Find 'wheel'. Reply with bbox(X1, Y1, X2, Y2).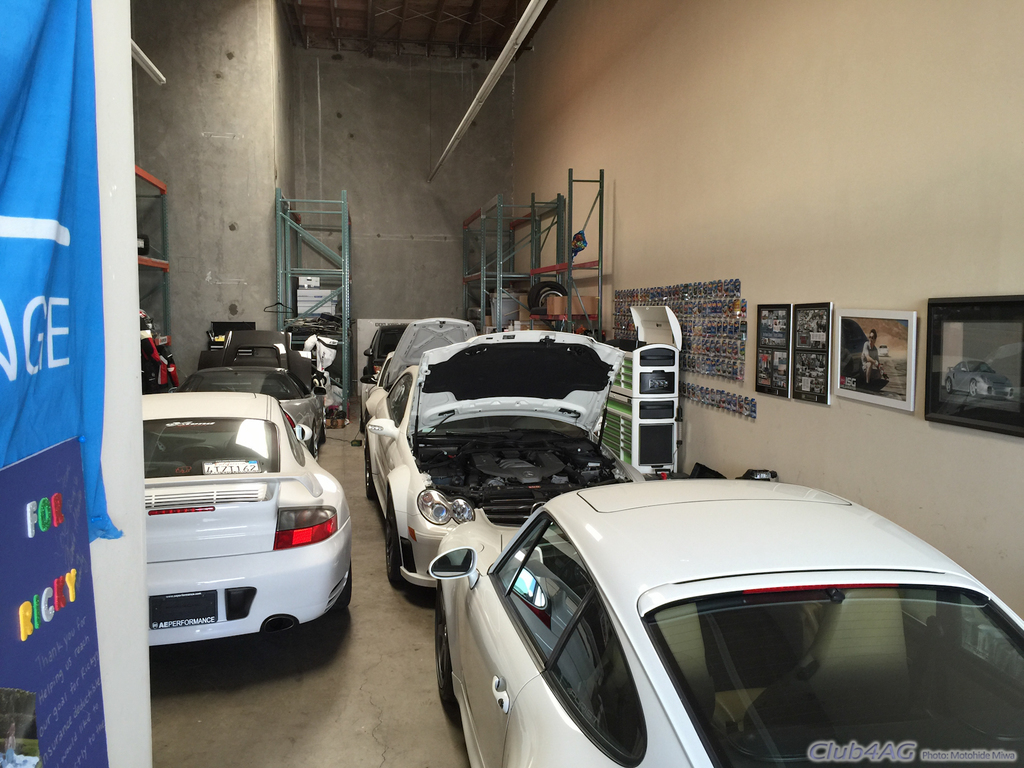
bbox(385, 503, 406, 590).
